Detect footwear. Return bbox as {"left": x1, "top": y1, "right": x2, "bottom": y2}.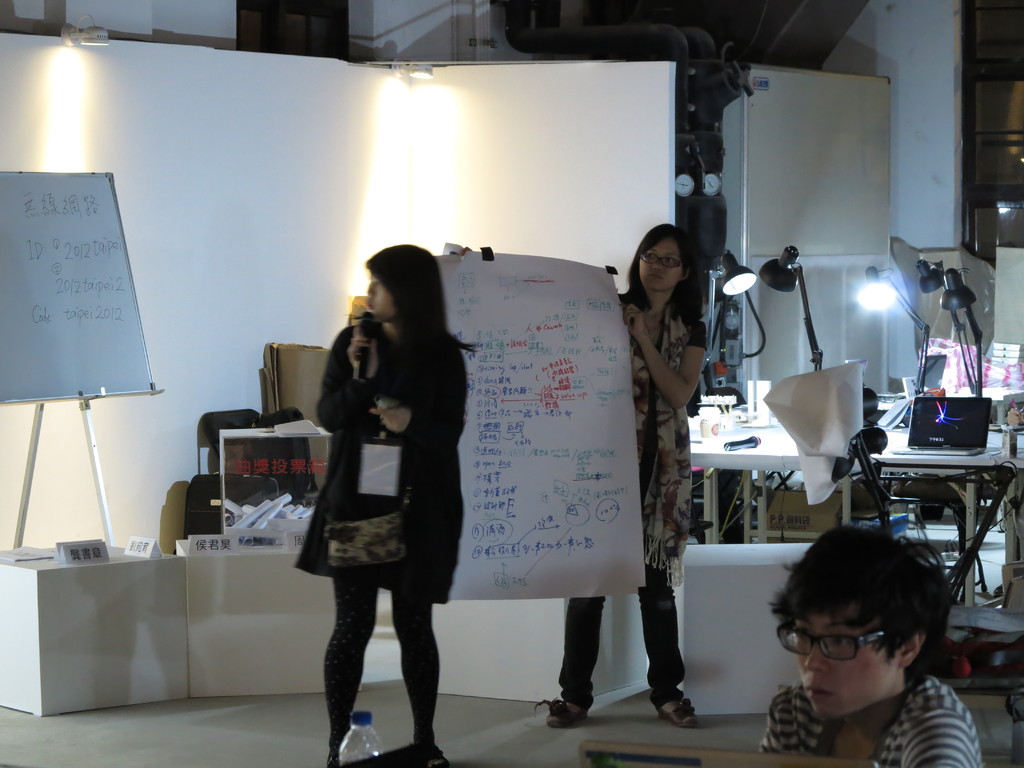
{"left": 425, "top": 741, "right": 451, "bottom": 767}.
